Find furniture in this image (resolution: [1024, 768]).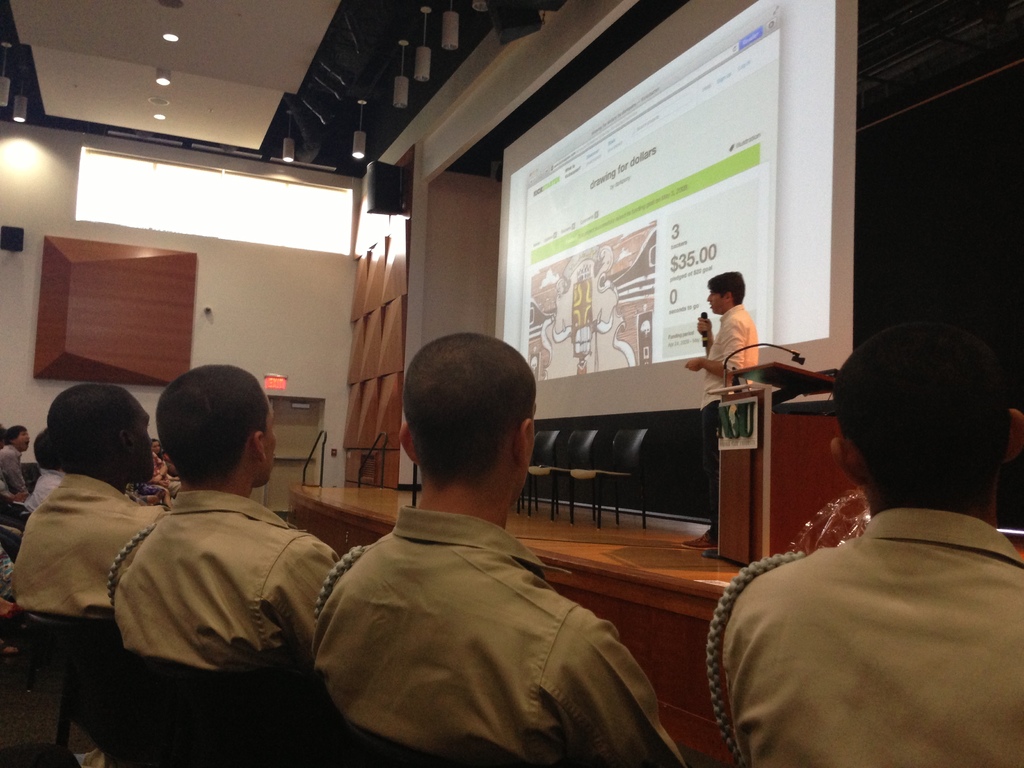
detection(568, 426, 652, 533).
